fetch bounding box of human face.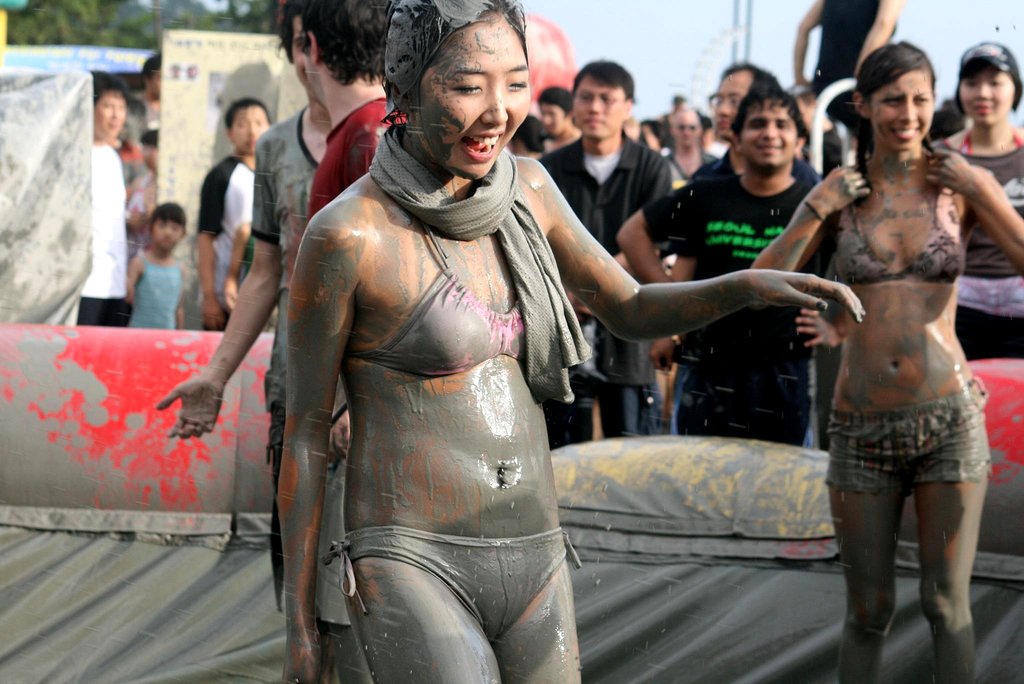
Bbox: 95,94,127,141.
